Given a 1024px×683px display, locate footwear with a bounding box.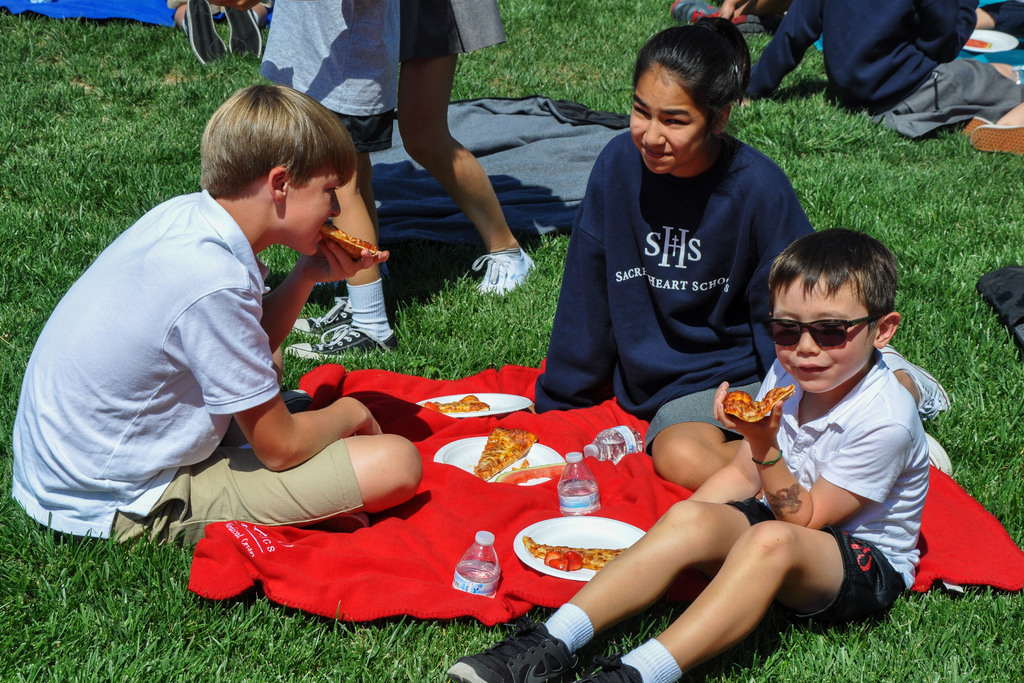
Located: [442, 620, 582, 682].
